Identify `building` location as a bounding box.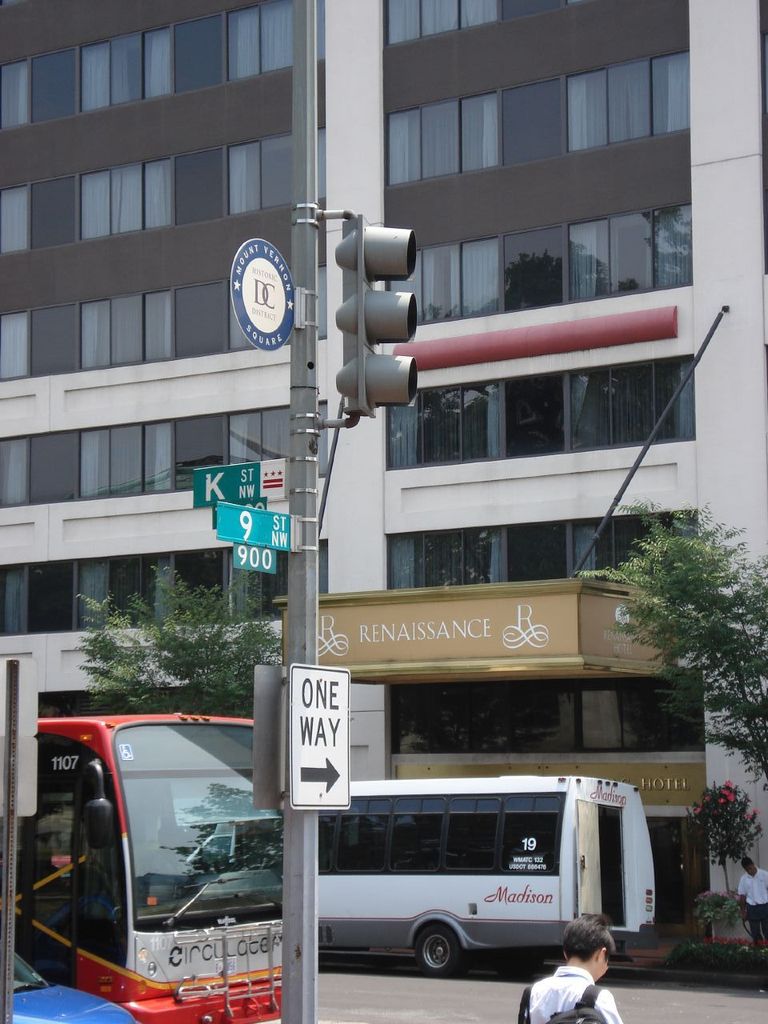
pyautogui.locateOnScreen(0, 0, 767, 943).
